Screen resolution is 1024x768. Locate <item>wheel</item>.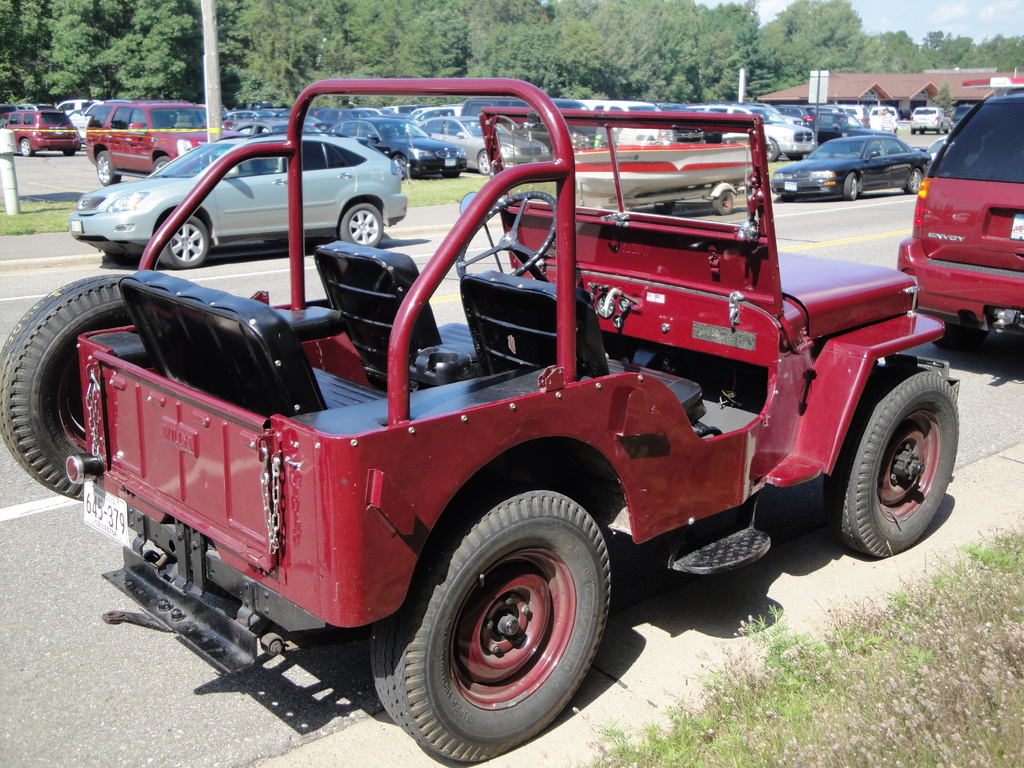
[393,154,410,182].
